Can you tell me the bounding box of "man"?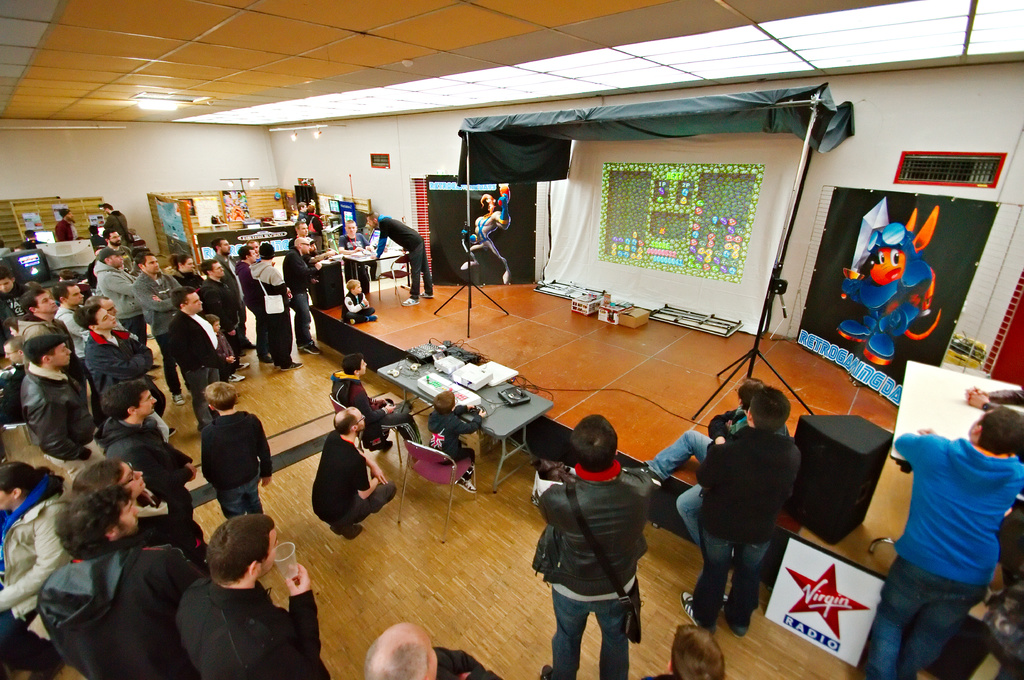
365,215,434,305.
